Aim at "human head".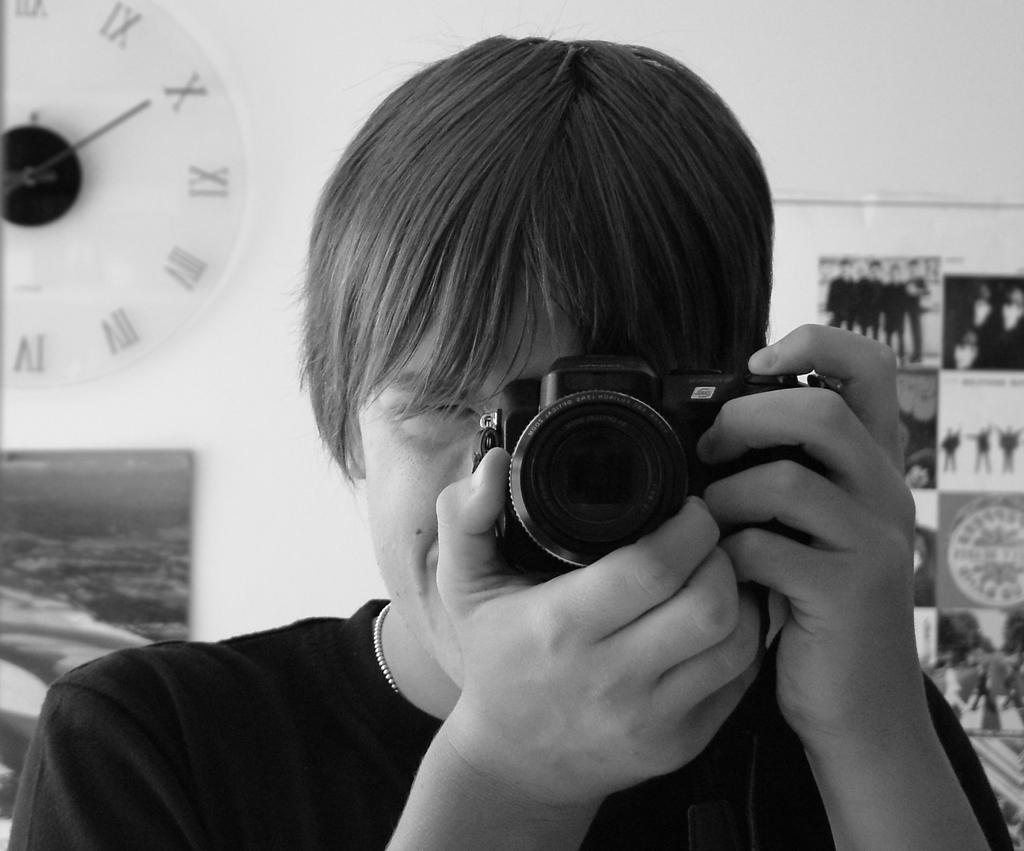
Aimed at 906,257,919,275.
